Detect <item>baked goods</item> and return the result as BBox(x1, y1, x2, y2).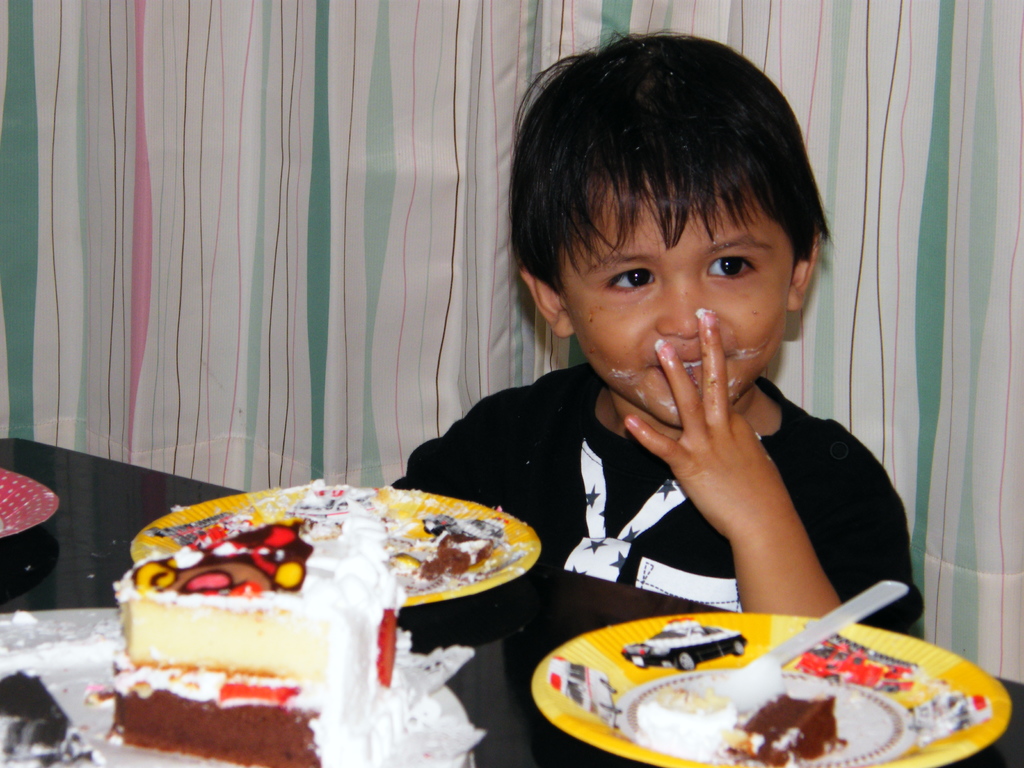
BBox(730, 683, 847, 767).
